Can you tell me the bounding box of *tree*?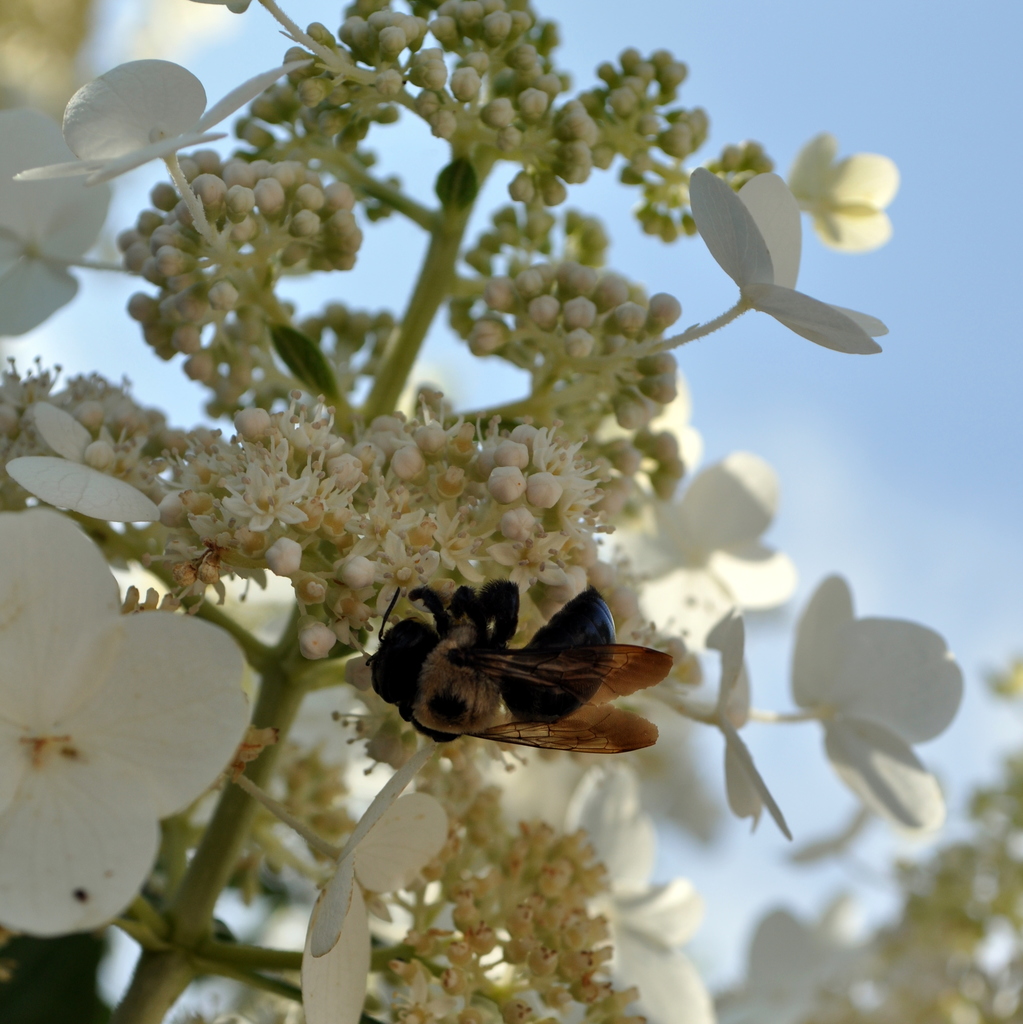
select_region(0, 0, 1022, 1023).
